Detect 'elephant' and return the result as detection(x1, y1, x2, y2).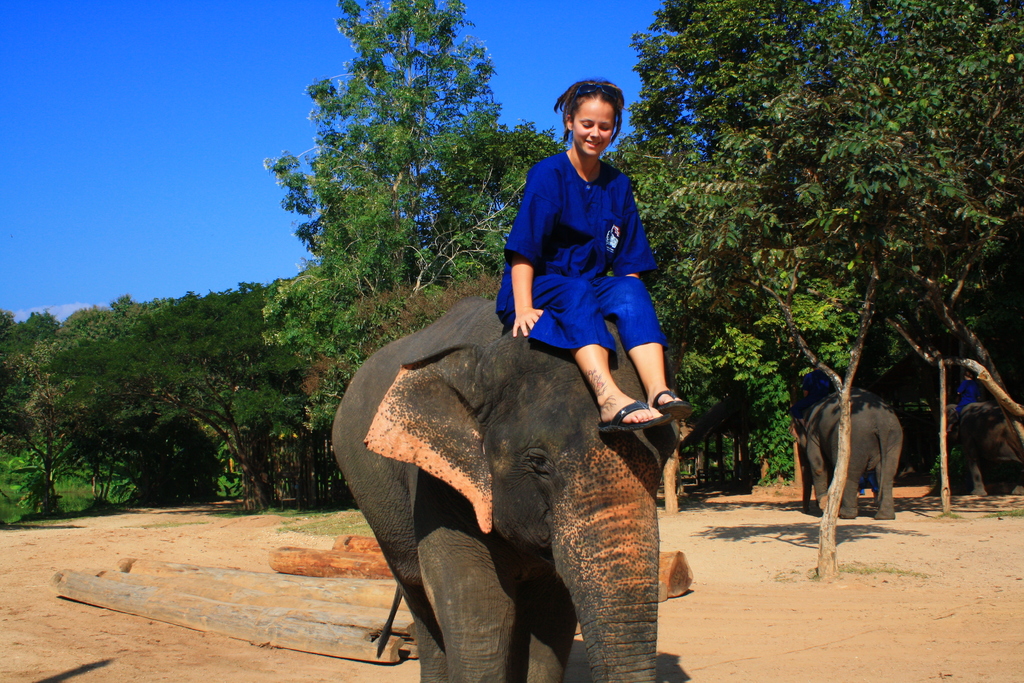
detection(956, 400, 1023, 491).
